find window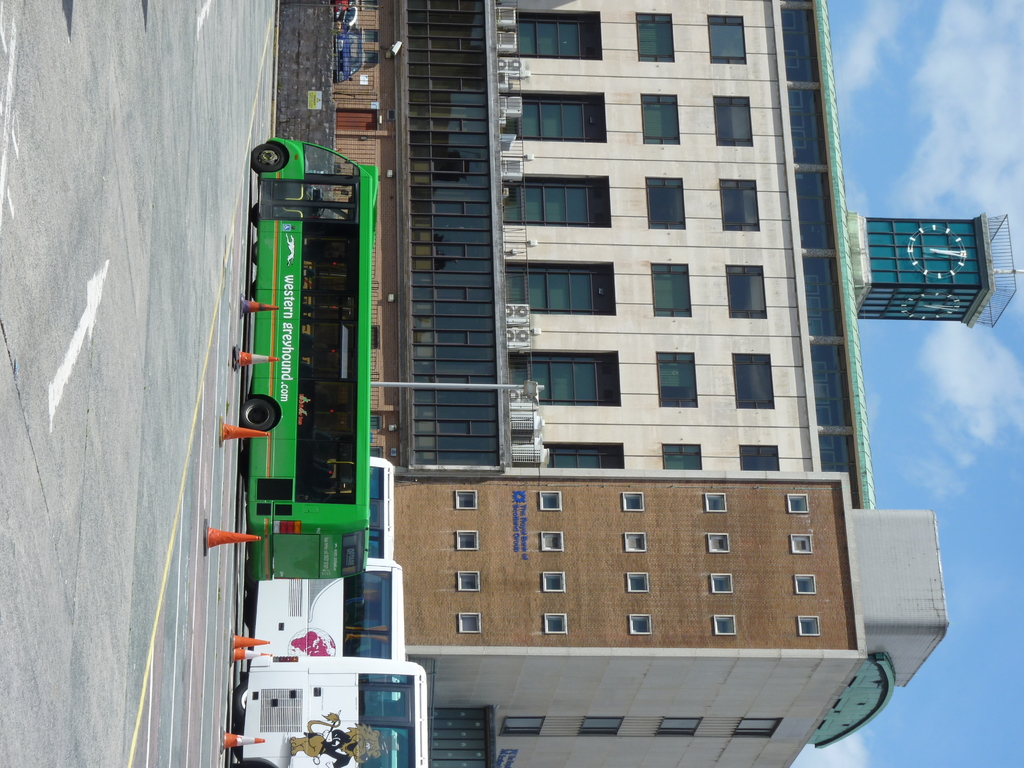
rect(304, 140, 361, 177)
